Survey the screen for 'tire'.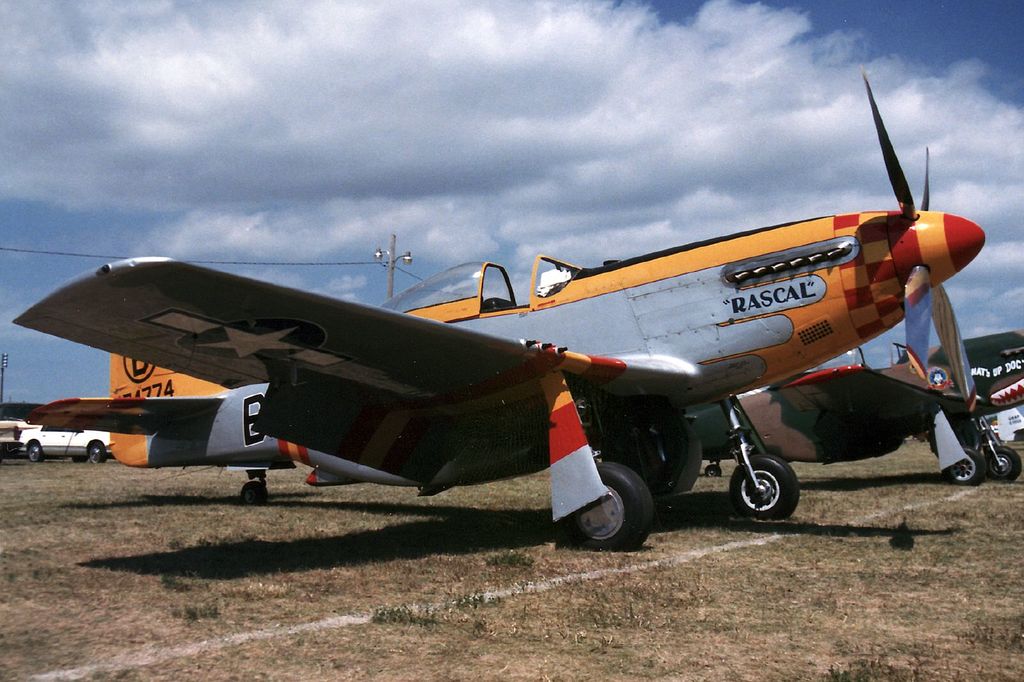
Survey found: region(702, 460, 727, 480).
